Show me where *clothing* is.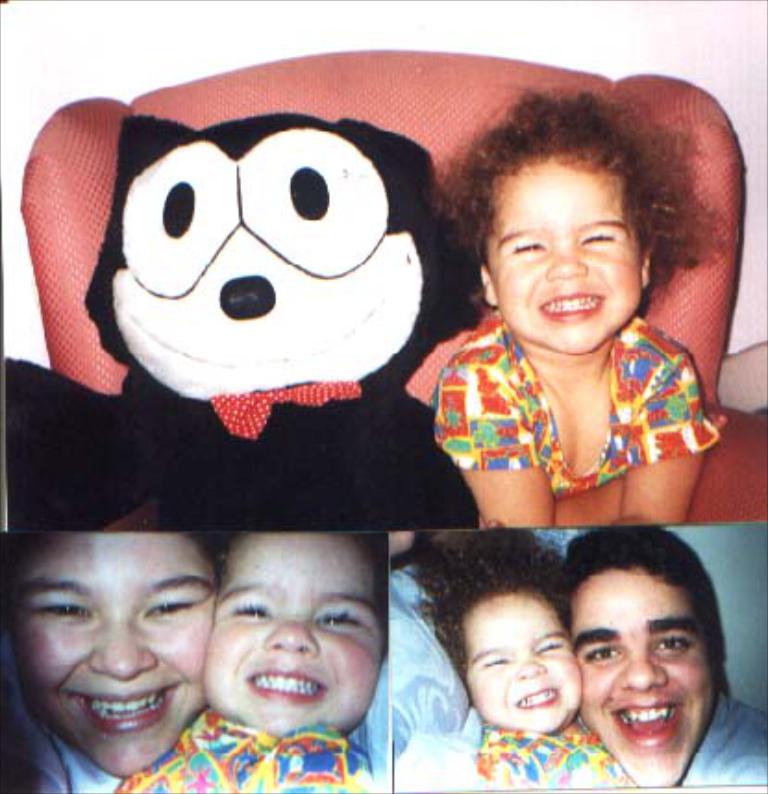
*clothing* is at bbox(118, 705, 374, 792).
